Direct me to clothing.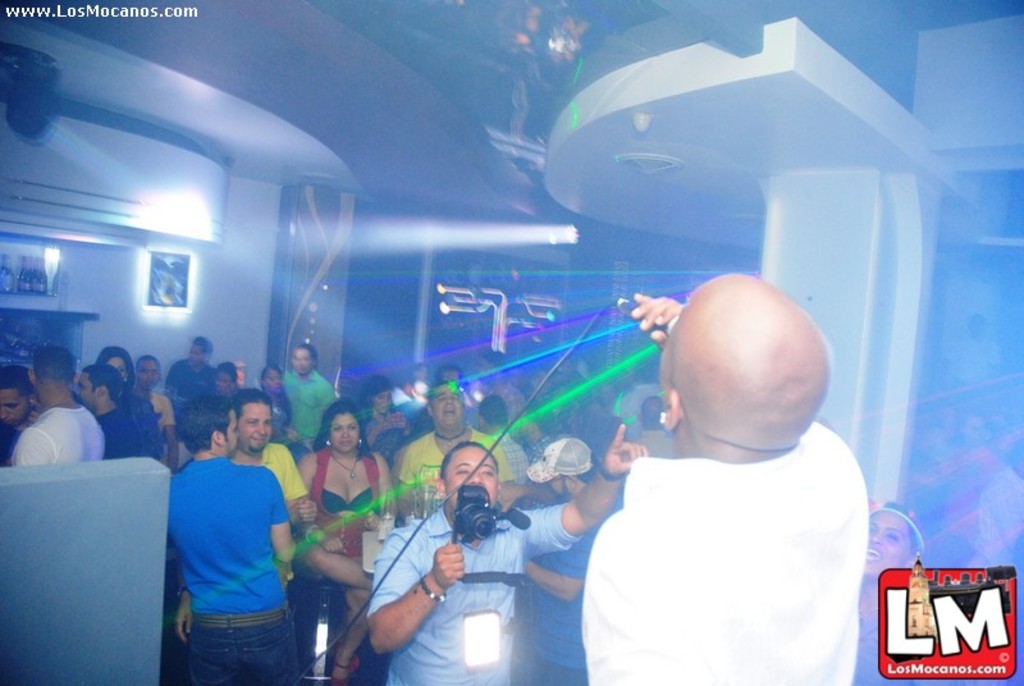
Direction: bbox(959, 331, 1004, 387).
